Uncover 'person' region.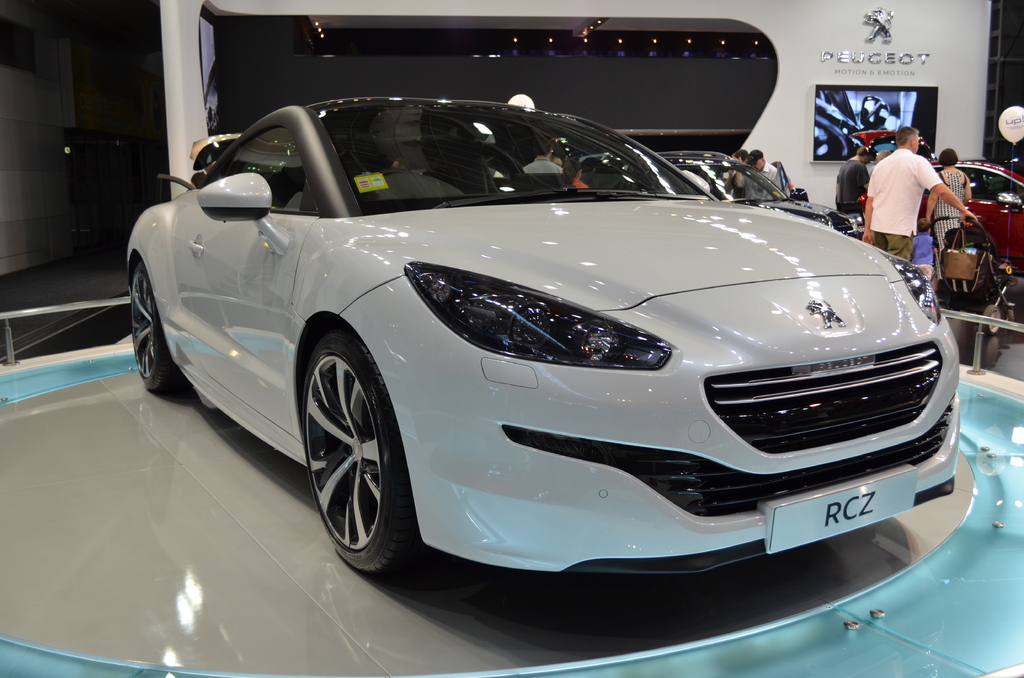
Uncovered: 907, 218, 938, 270.
